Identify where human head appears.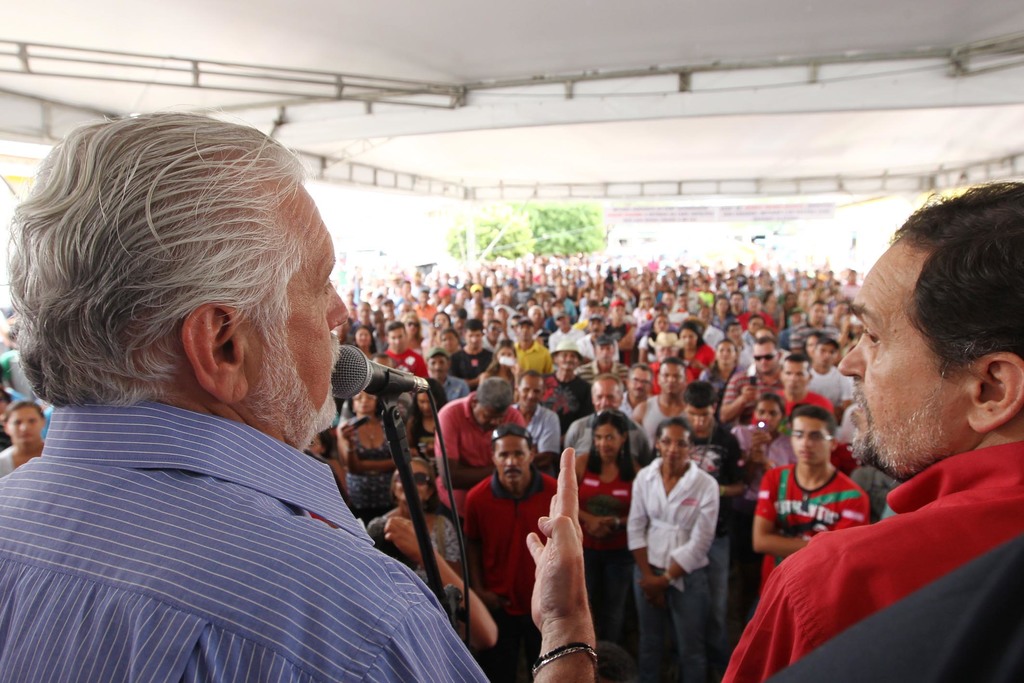
Appears at [682, 378, 716, 431].
